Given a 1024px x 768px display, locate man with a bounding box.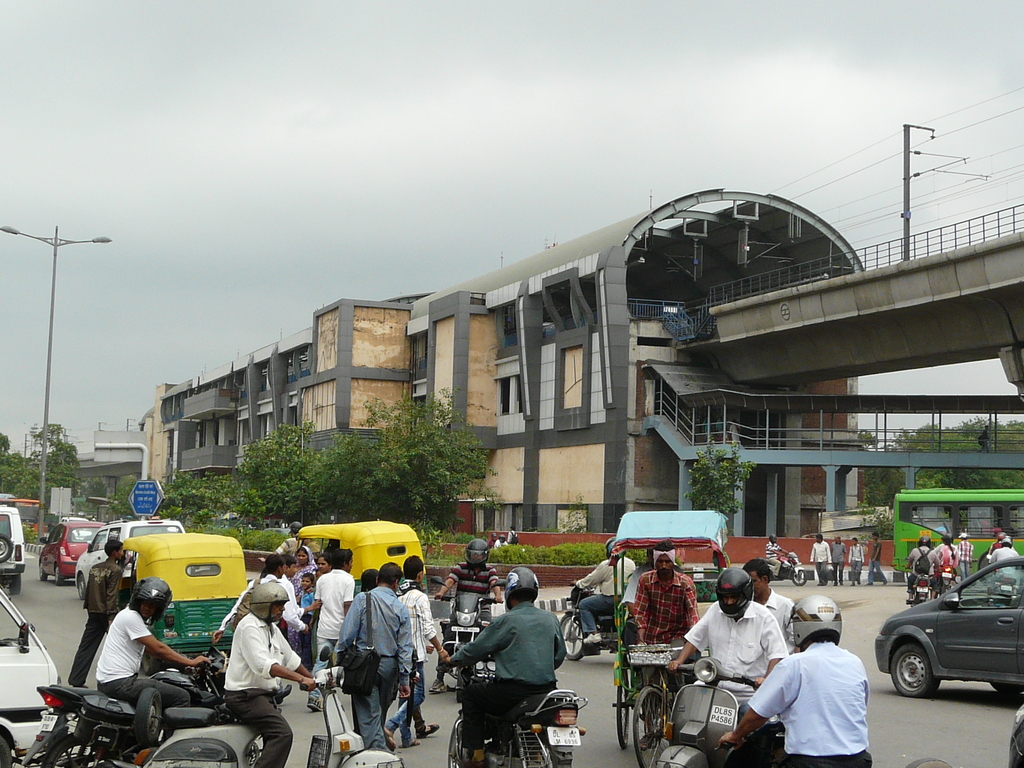
Located: bbox=(440, 580, 572, 755).
